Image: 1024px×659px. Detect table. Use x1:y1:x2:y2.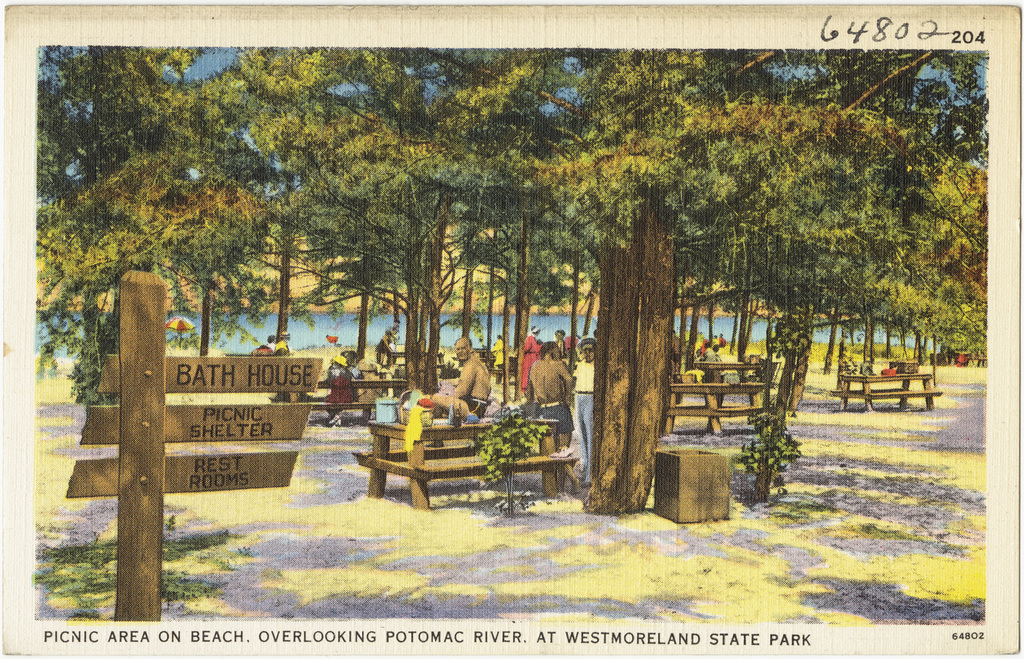
689:355:764:406.
